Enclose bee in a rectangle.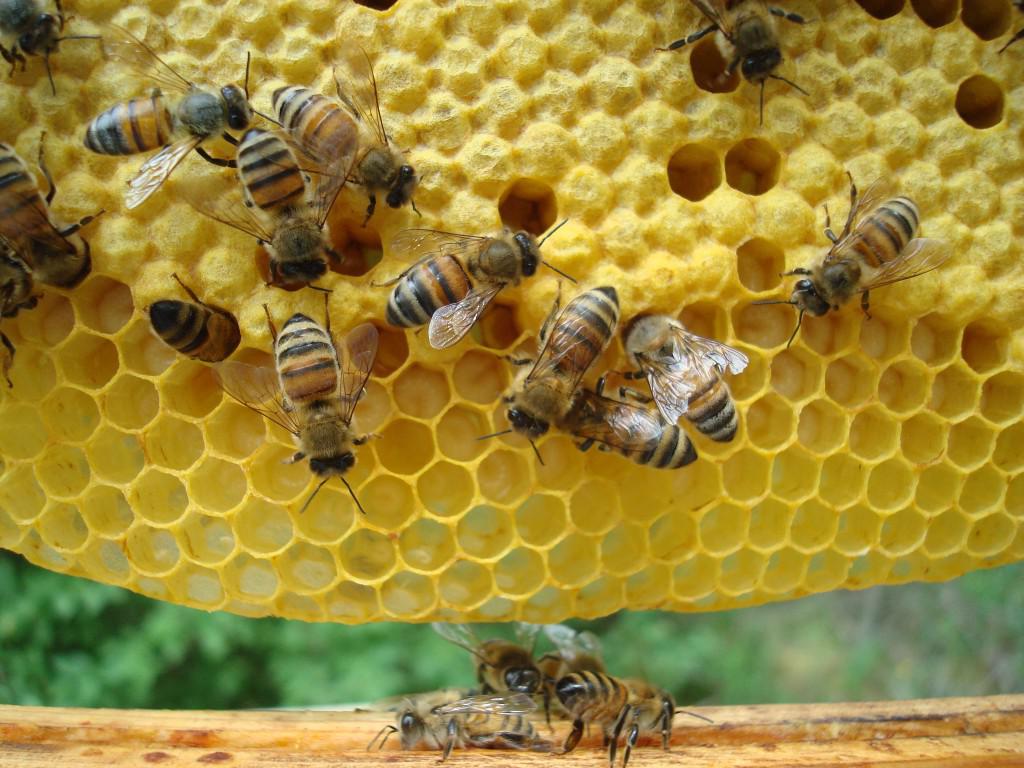
detection(0, 240, 49, 381).
